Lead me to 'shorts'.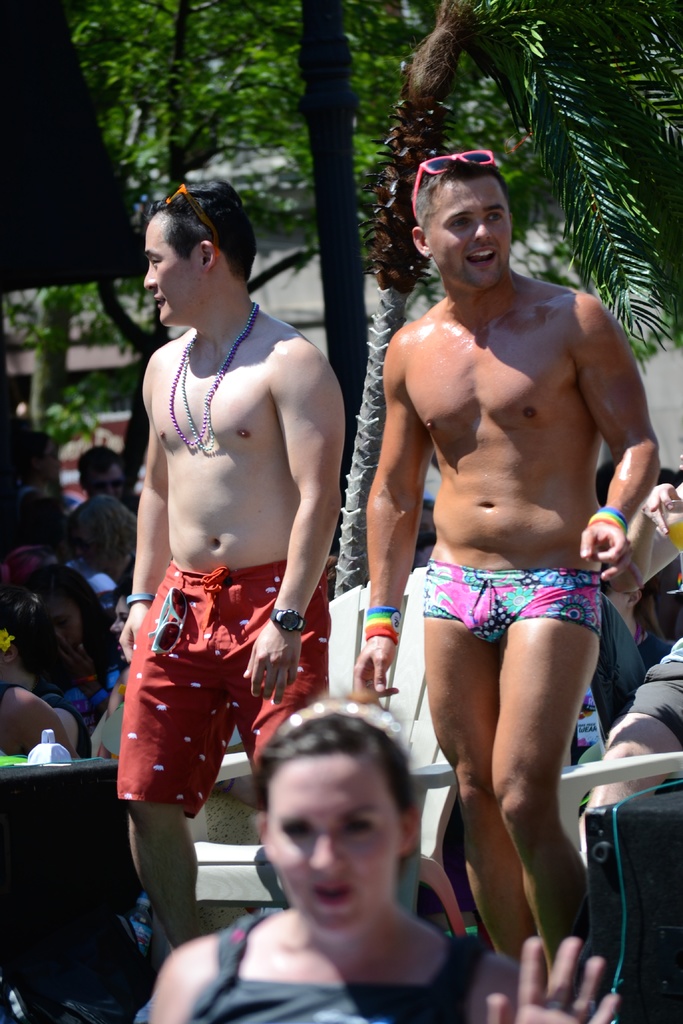
Lead to bbox(432, 584, 592, 639).
